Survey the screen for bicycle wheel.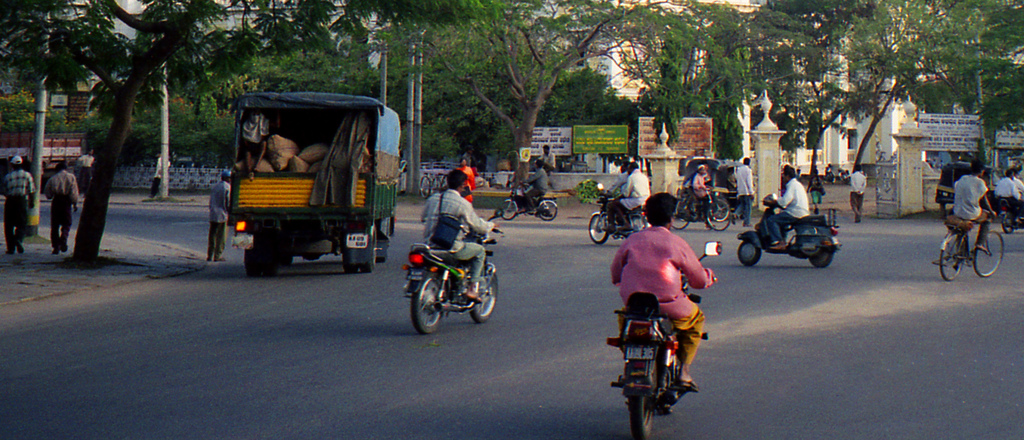
Survey found: left=706, top=200, right=733, bottom=231.
